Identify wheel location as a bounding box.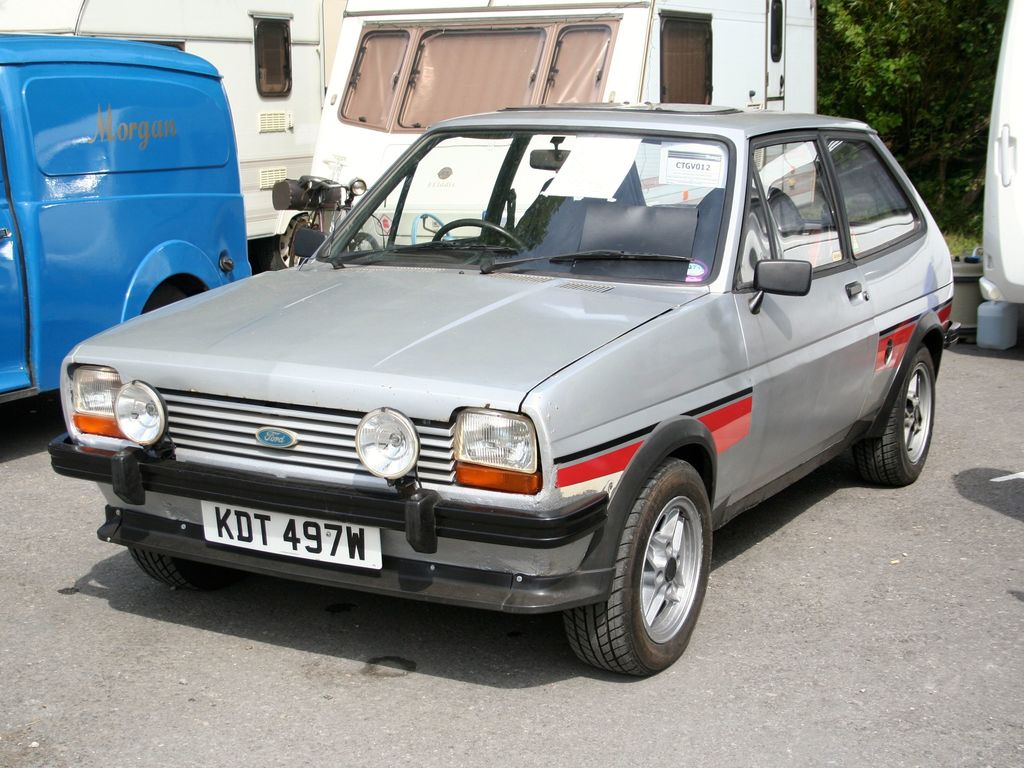
<bbox>579, 460, 720, 674</bbox>.
